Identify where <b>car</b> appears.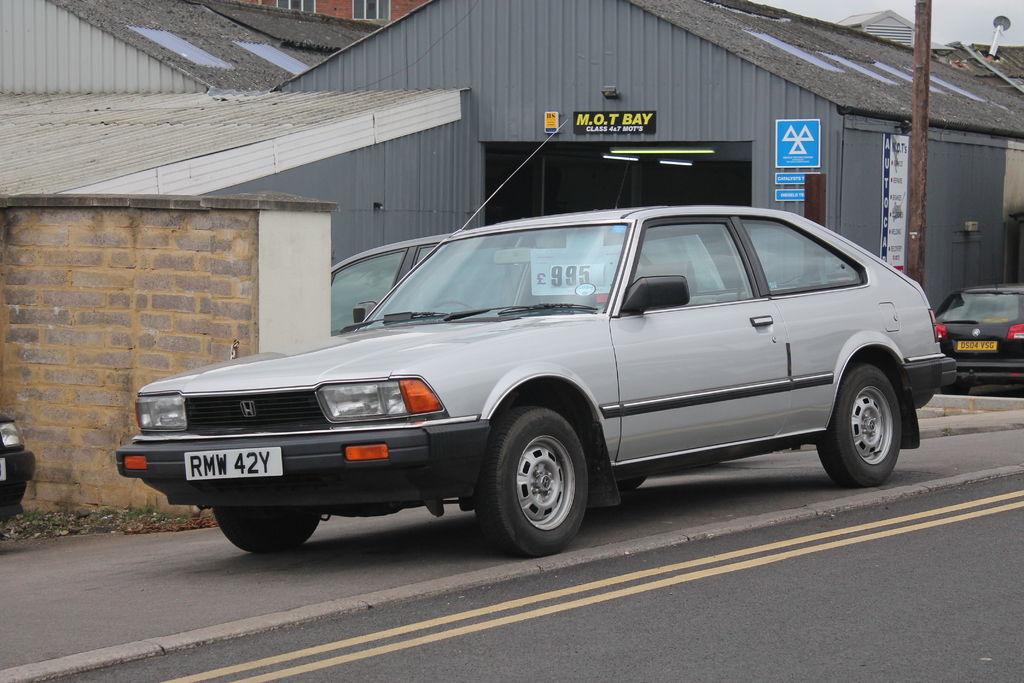
Appears at bbox(326, 233, 719, 342).
